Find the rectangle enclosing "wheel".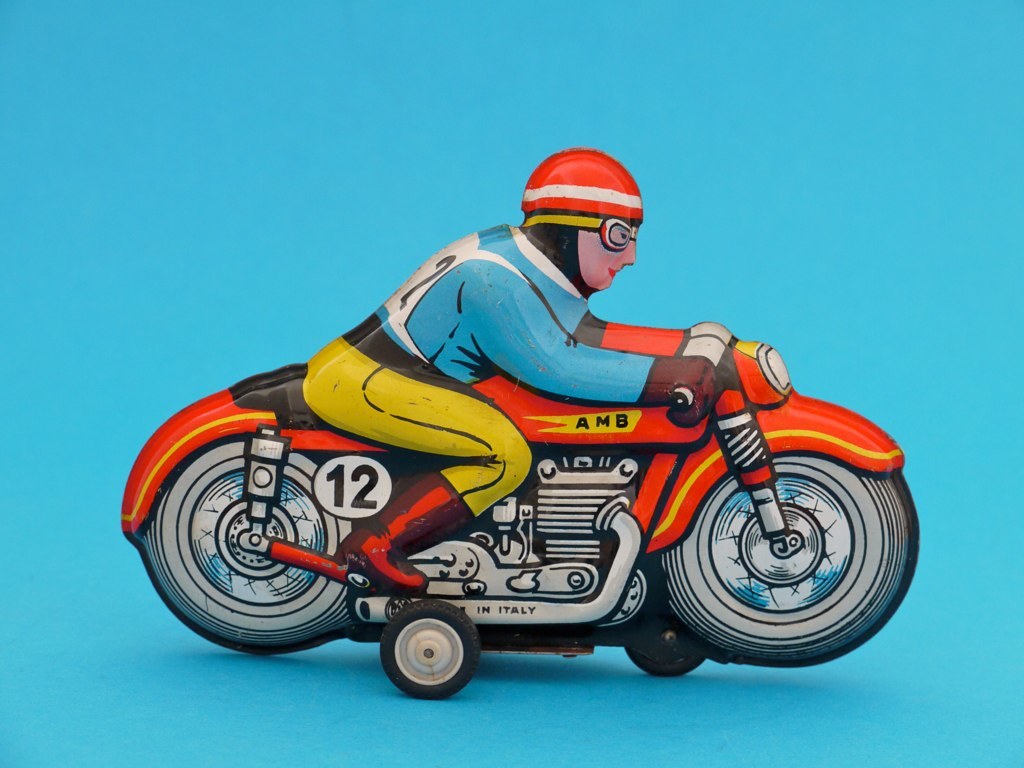
Rect(622, 644, 702, 676).
